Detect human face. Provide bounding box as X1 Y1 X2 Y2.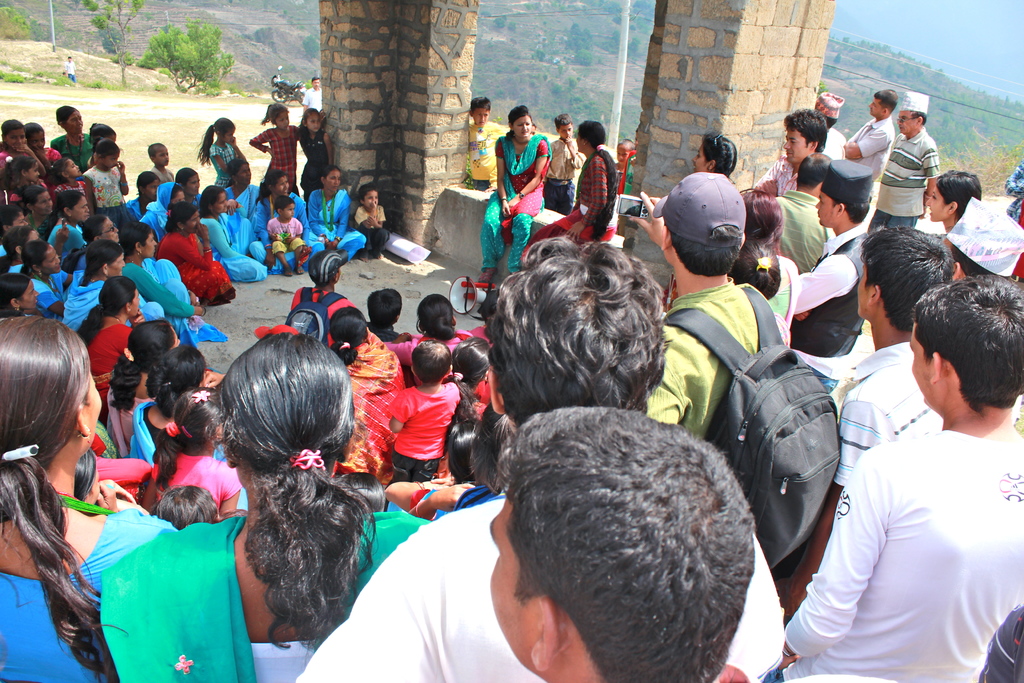
72 193 88 222.
